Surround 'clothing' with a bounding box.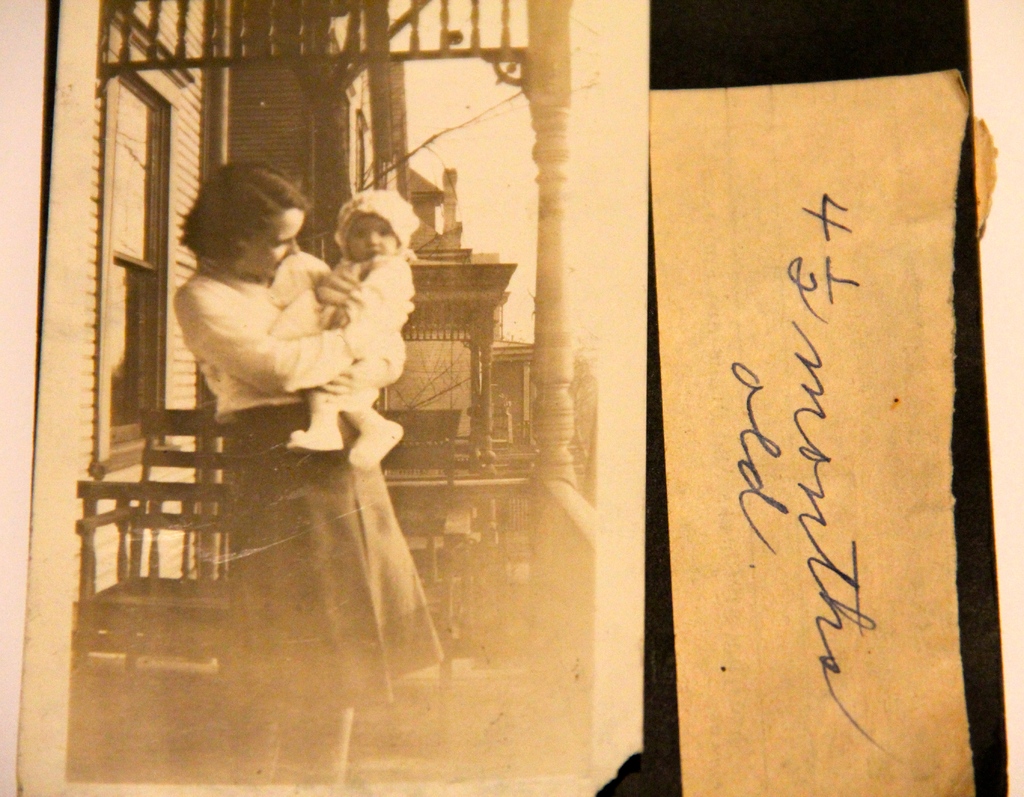
182/188/431/670.
